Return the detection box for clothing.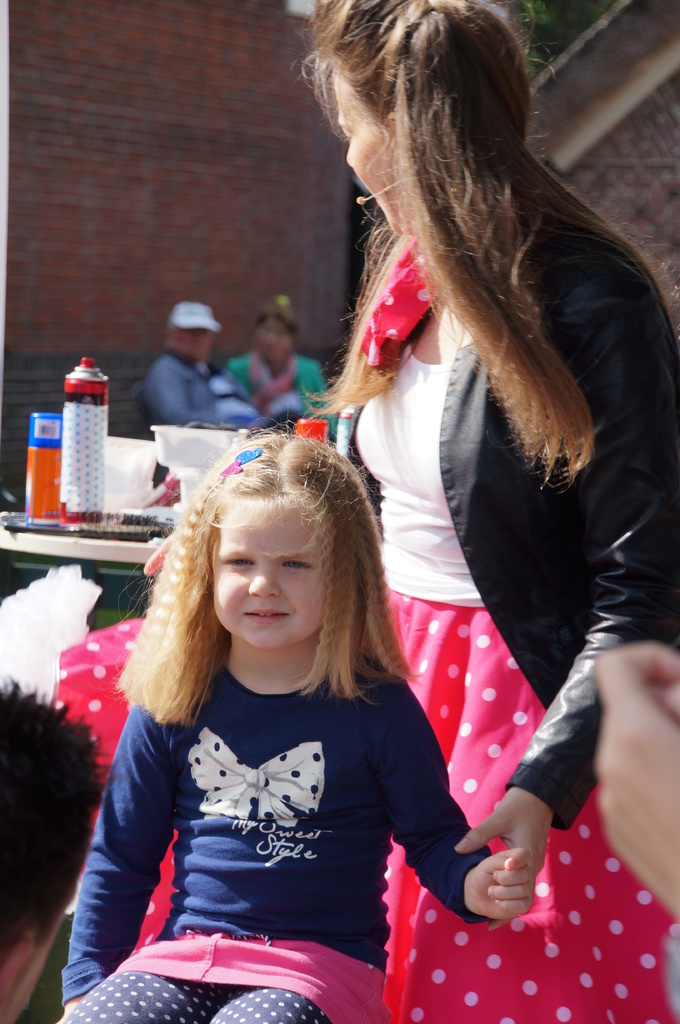
228,353,336,414.
